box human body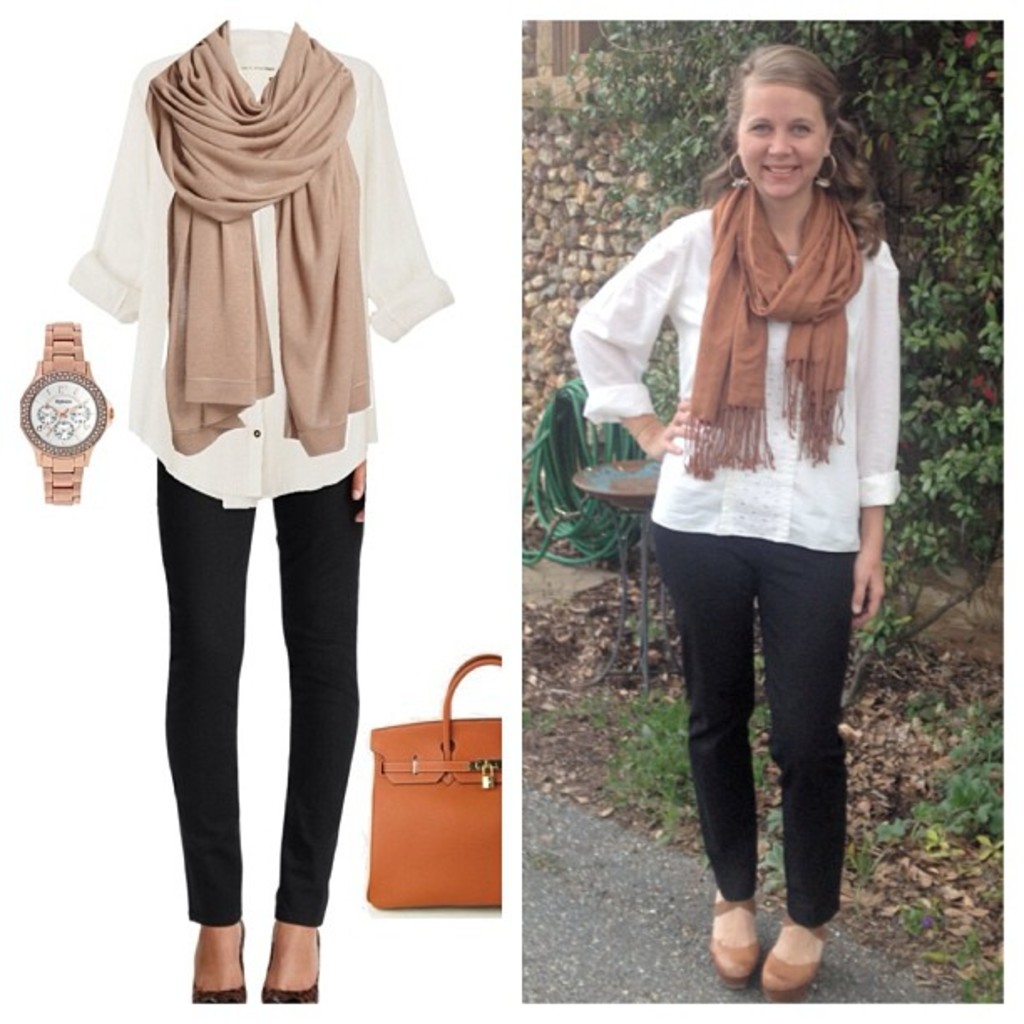
select_region(564, 44, 905, 989)
